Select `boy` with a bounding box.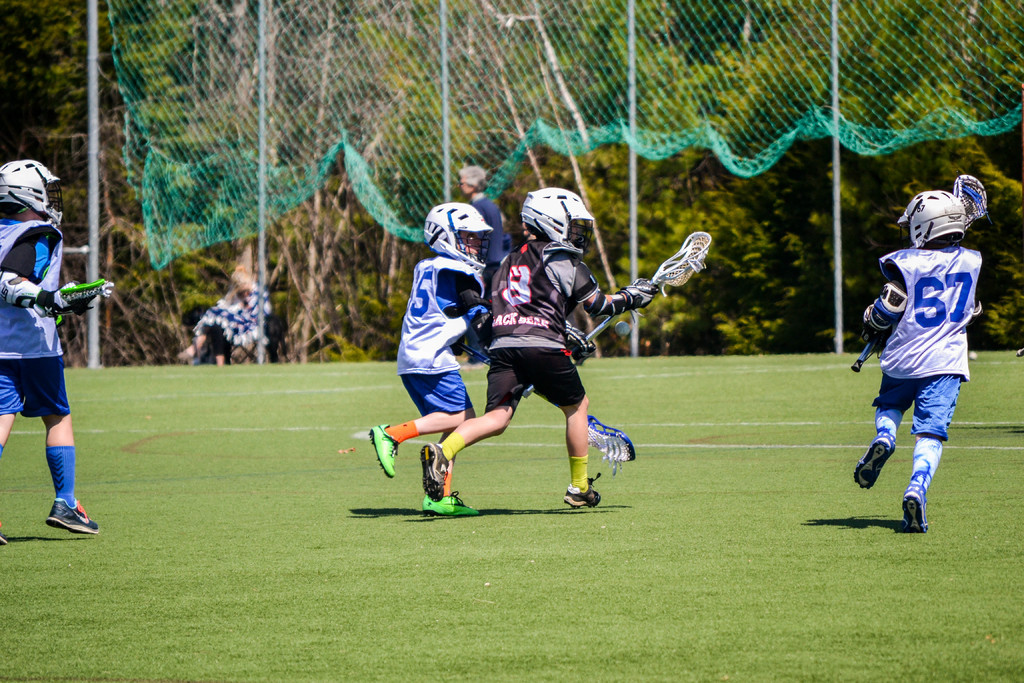
829, 178, 1007, 541.
